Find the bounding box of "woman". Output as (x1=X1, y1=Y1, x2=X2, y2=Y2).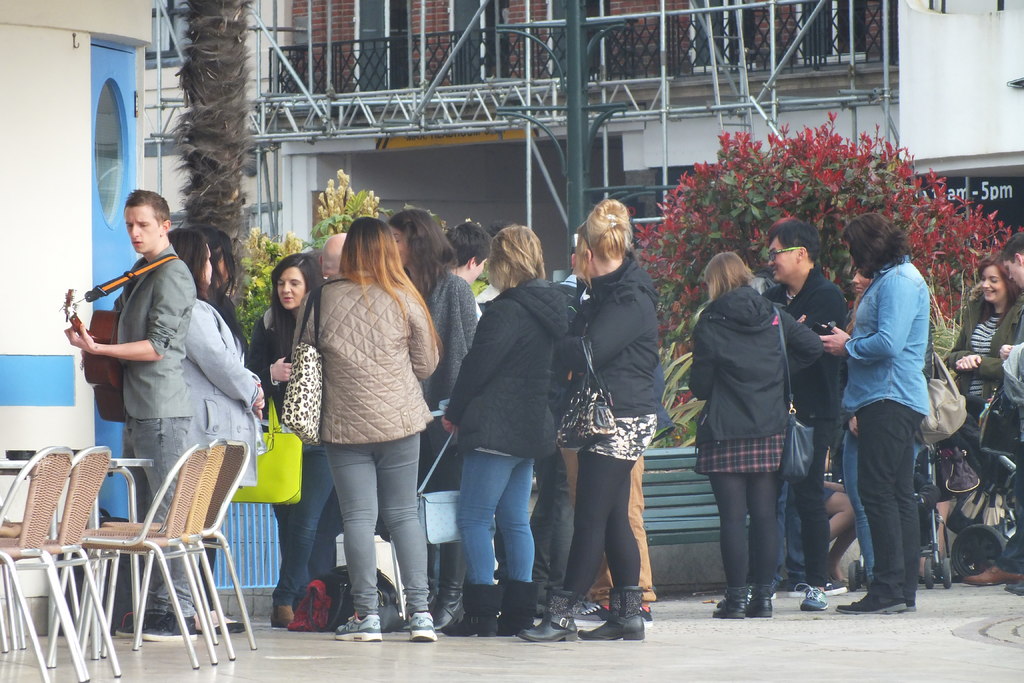
(x1=174, y1=226, x2=268, y2=635).
